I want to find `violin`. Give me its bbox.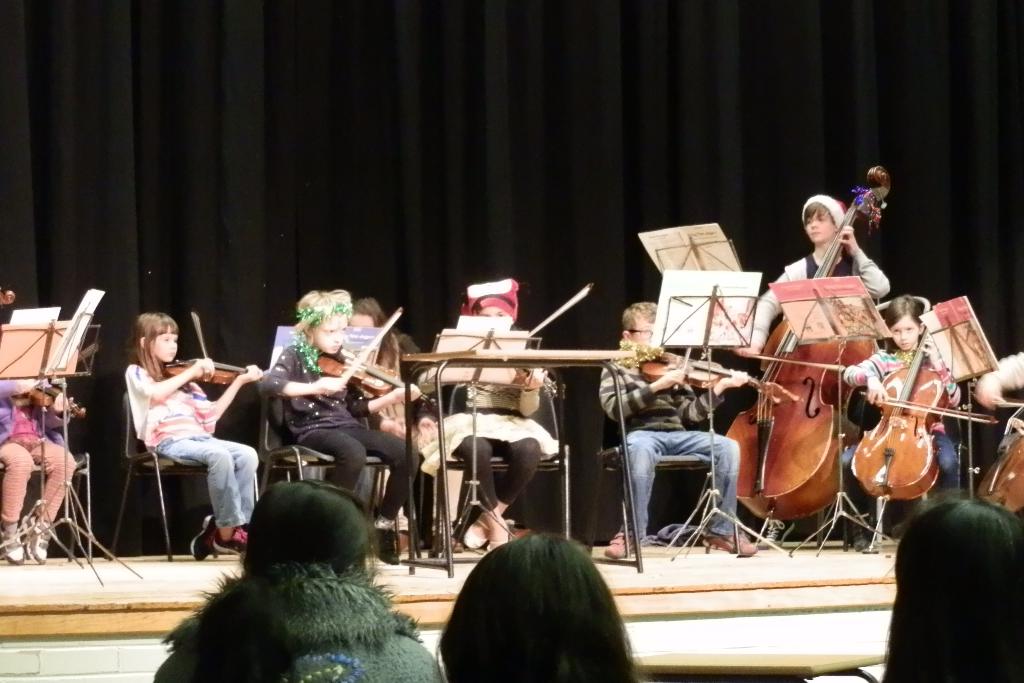
[983,407,1023,518].
